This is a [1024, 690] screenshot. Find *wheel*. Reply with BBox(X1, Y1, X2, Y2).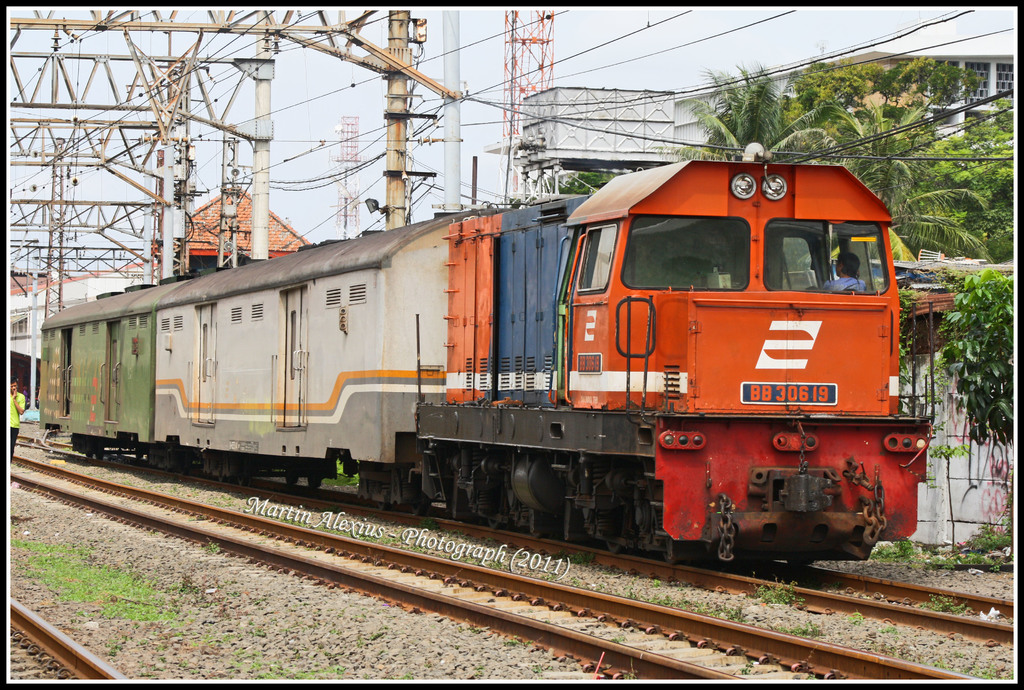
BBox(378, 502, 392, 510).
